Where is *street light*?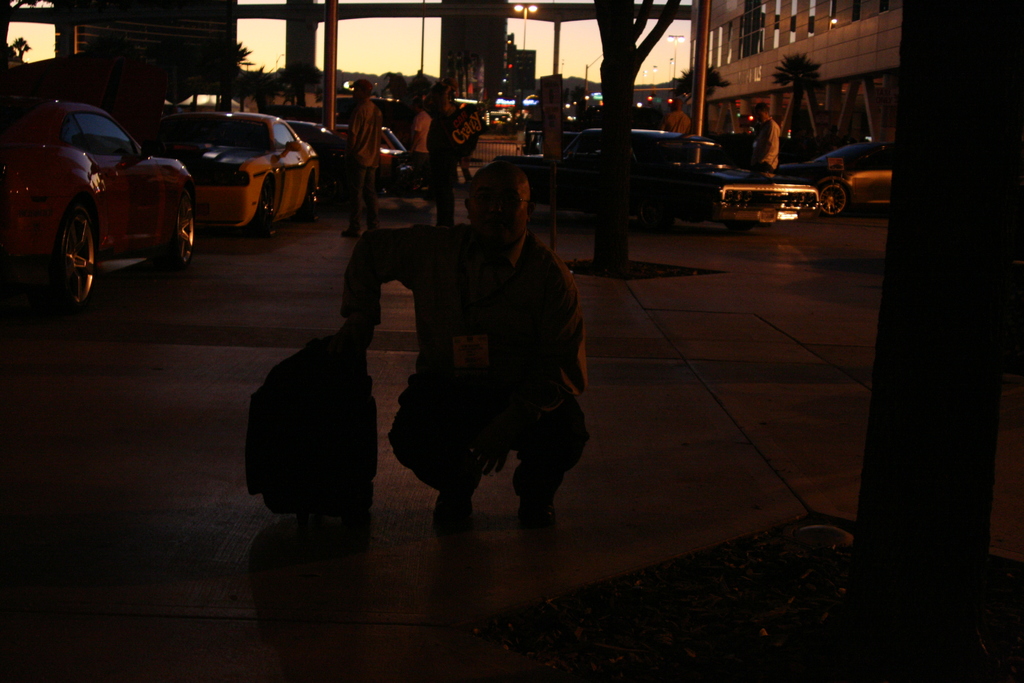
639, 57, 661, 90.
